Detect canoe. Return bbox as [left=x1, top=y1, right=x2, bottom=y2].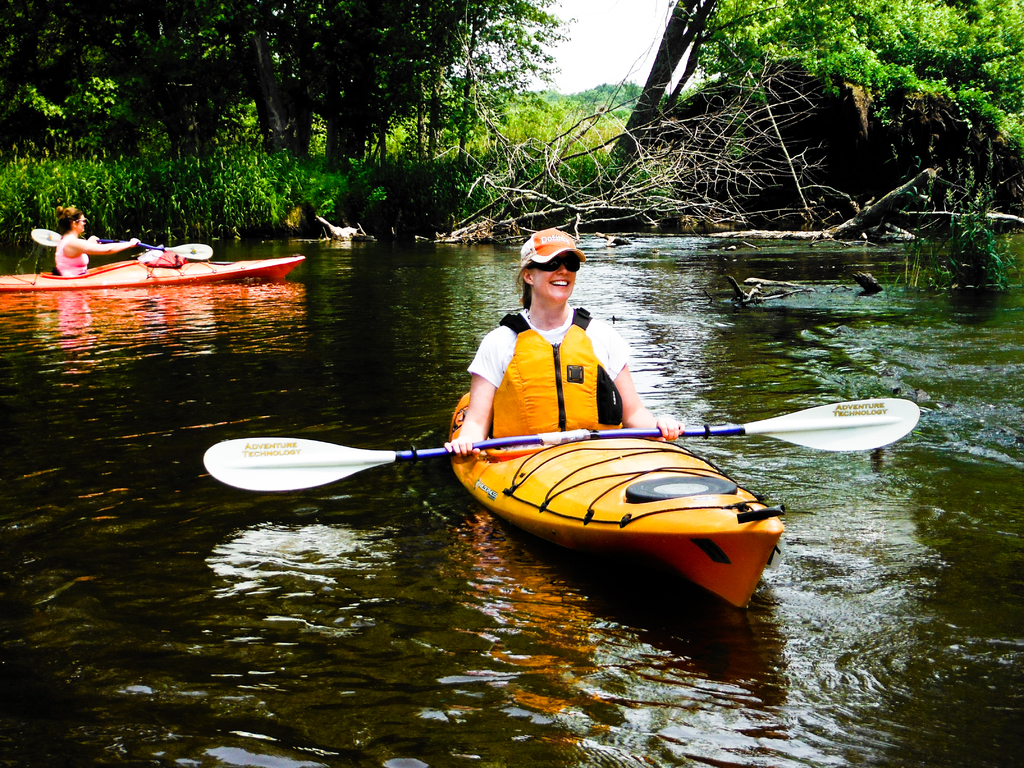
[left=408, top=417, right=813, bottom=607].
